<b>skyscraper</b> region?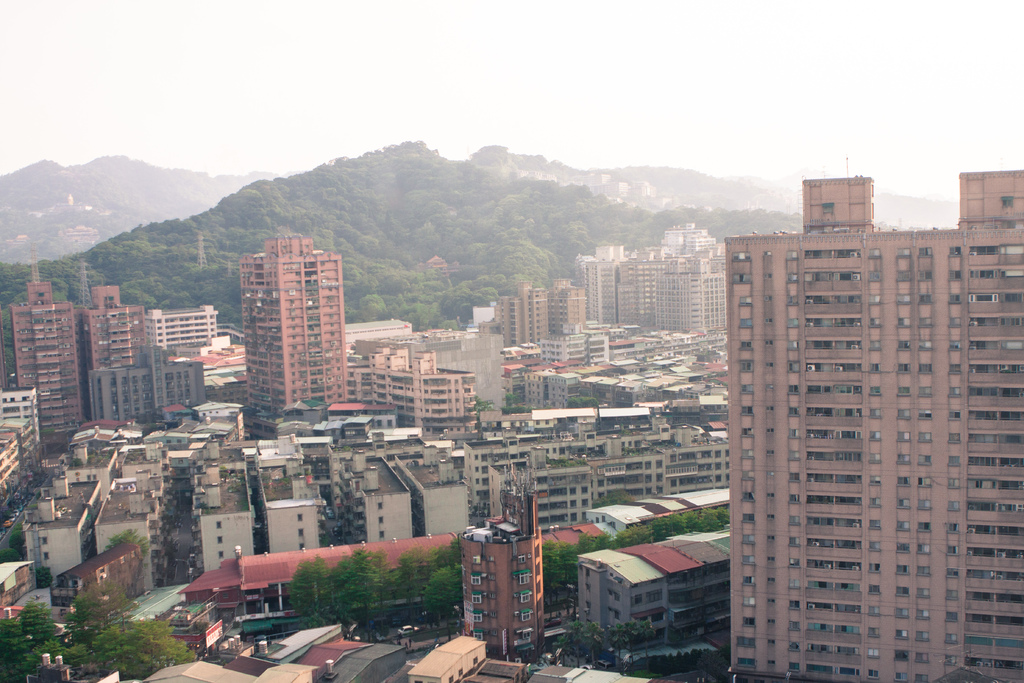
x1=620 y1=313 x2=744 y2=406
